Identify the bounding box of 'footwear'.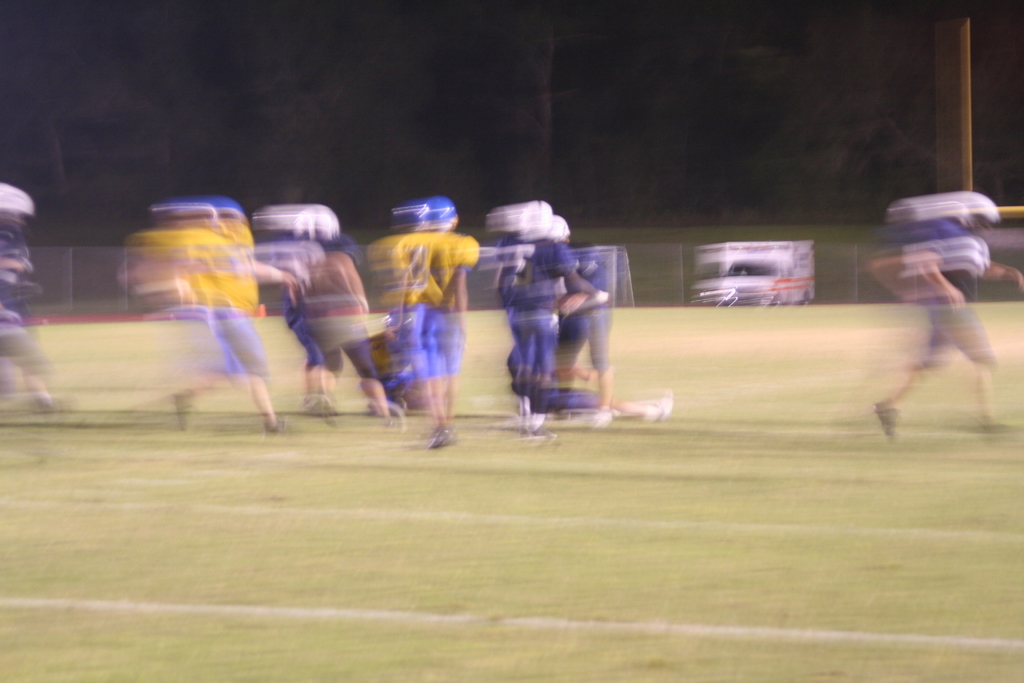
bbox=(435, 424, 459, 454).
